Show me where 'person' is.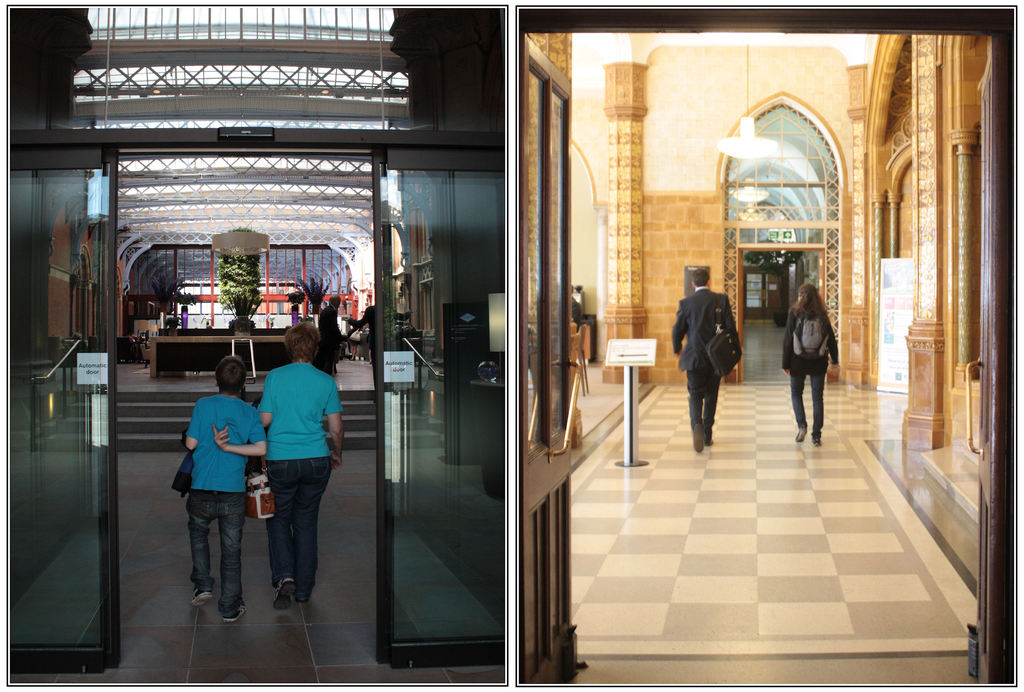
'person' is at pyautogui.locateOnScreen(170, 357, 257, 621).
